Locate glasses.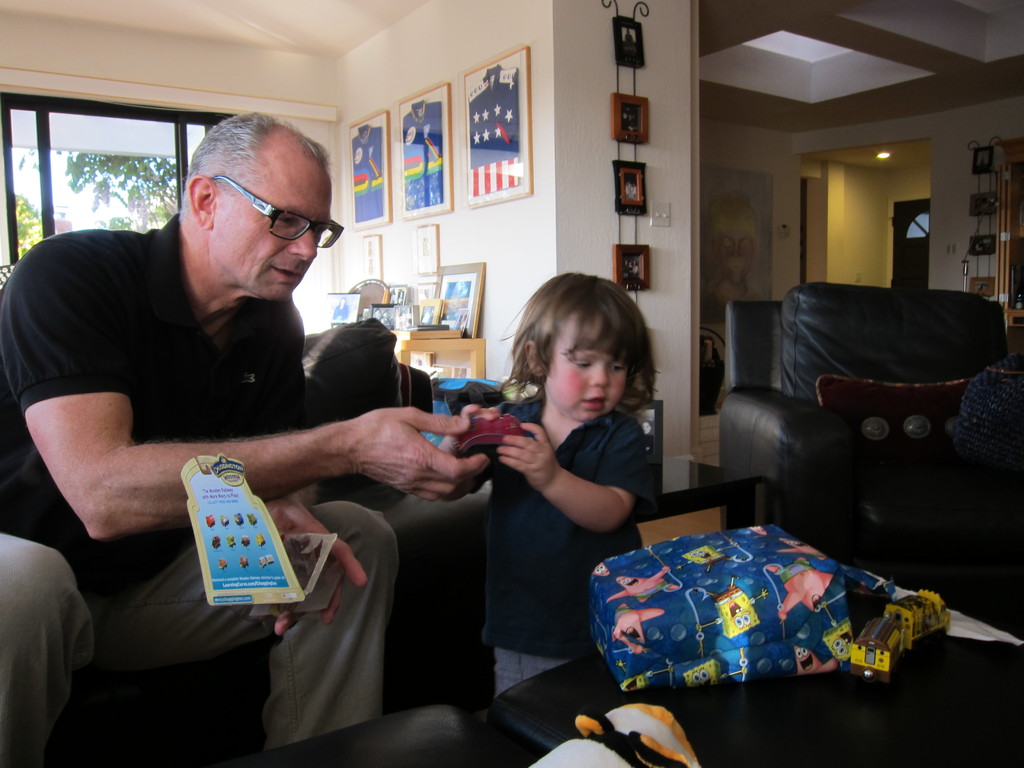
Bounding box: select_region(180, 179, 332, 242).
